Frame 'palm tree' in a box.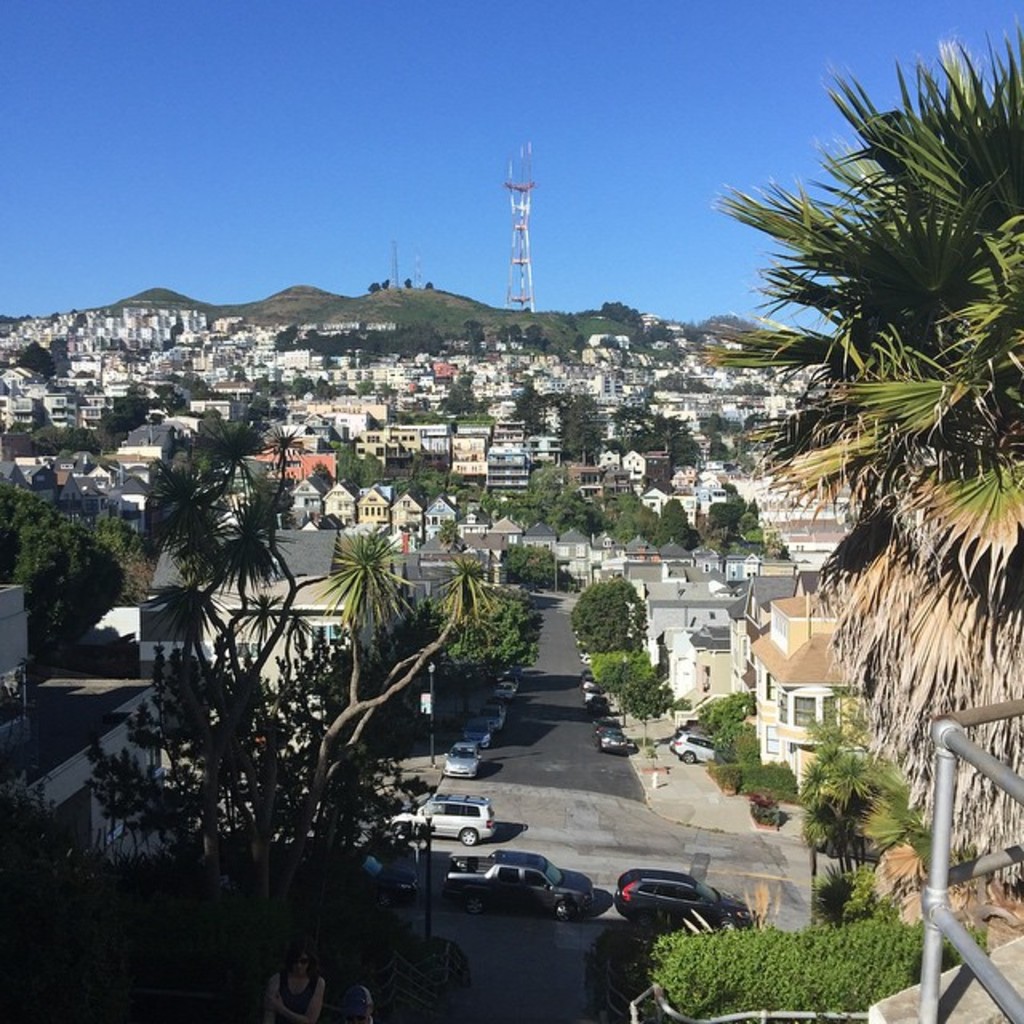
x1=3 y1=483 x2=102 y2=635.
